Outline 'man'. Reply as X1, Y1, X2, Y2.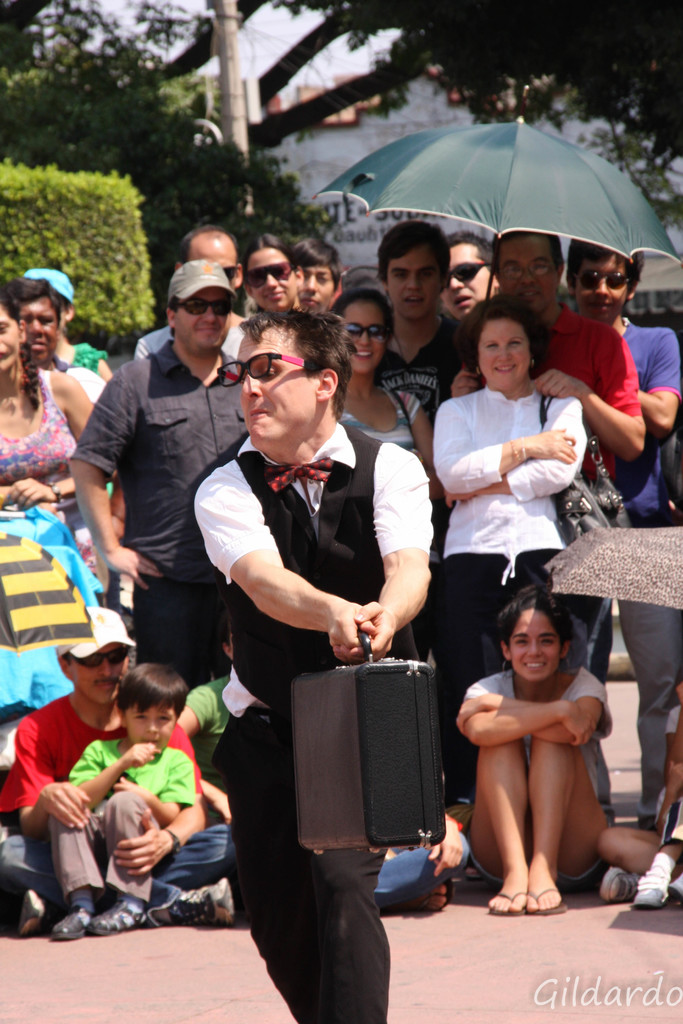
452, 221, 650, 486.
